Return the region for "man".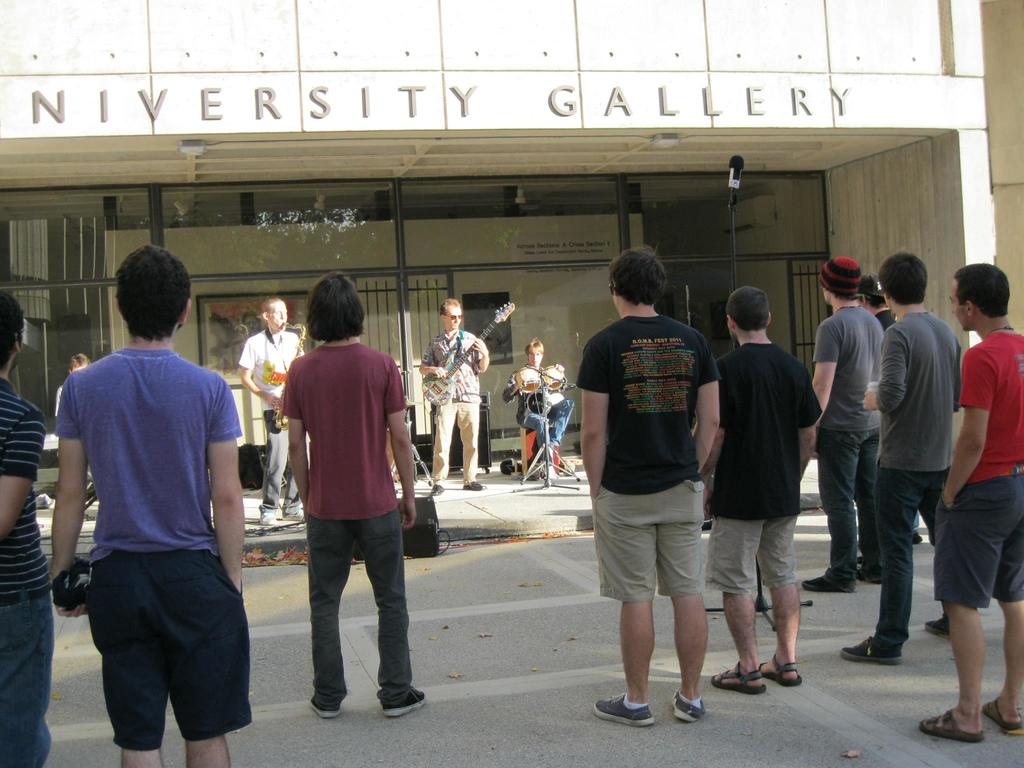
left=420, top=296, right=494, bottom=495.
